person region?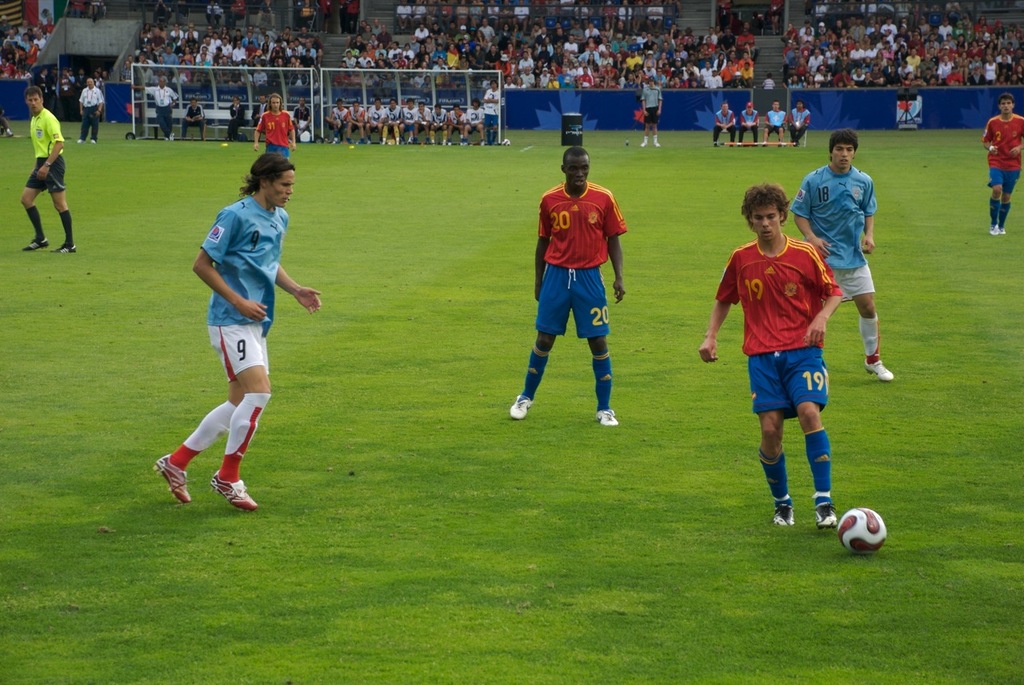
[x1=509, y1=148, x2=628, y2=432]
